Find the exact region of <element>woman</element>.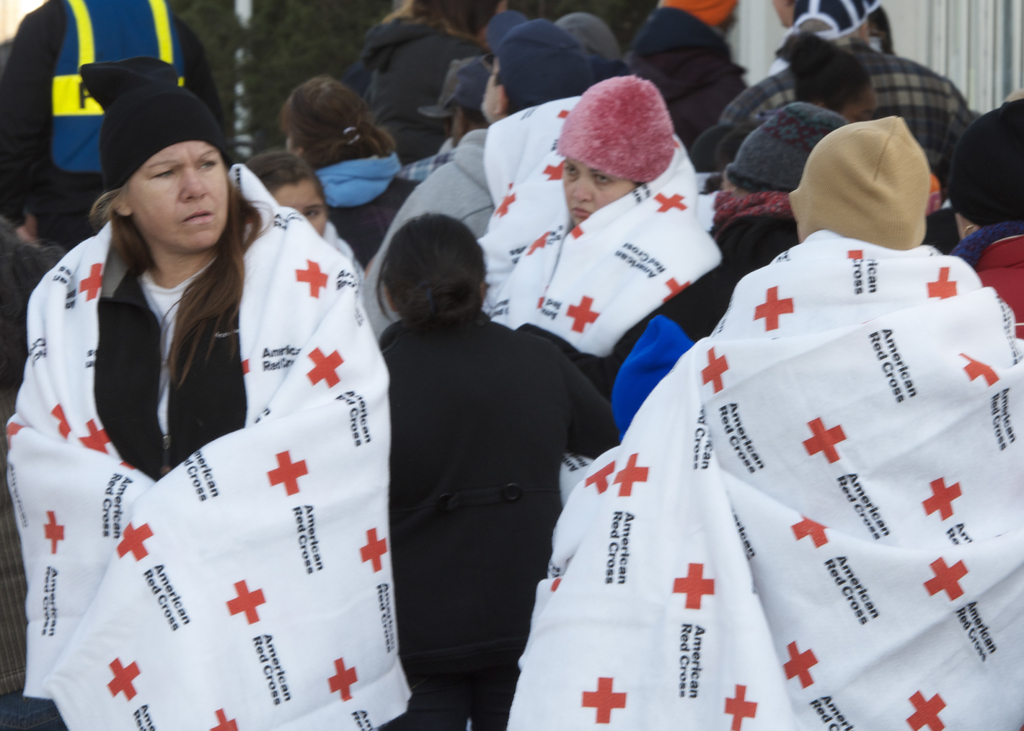
Exact region: bbox=[375, 207, 616, 730].
